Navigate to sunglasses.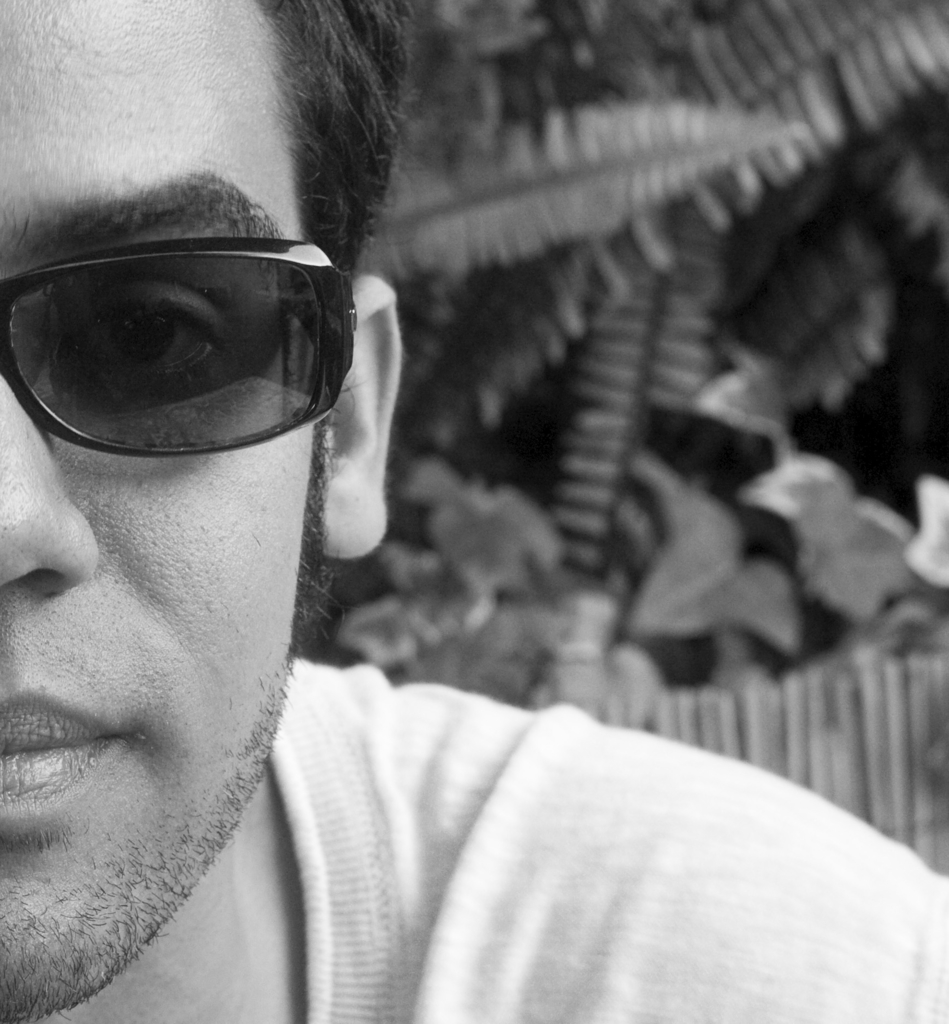
Navigation target: 0 233 380 468.
